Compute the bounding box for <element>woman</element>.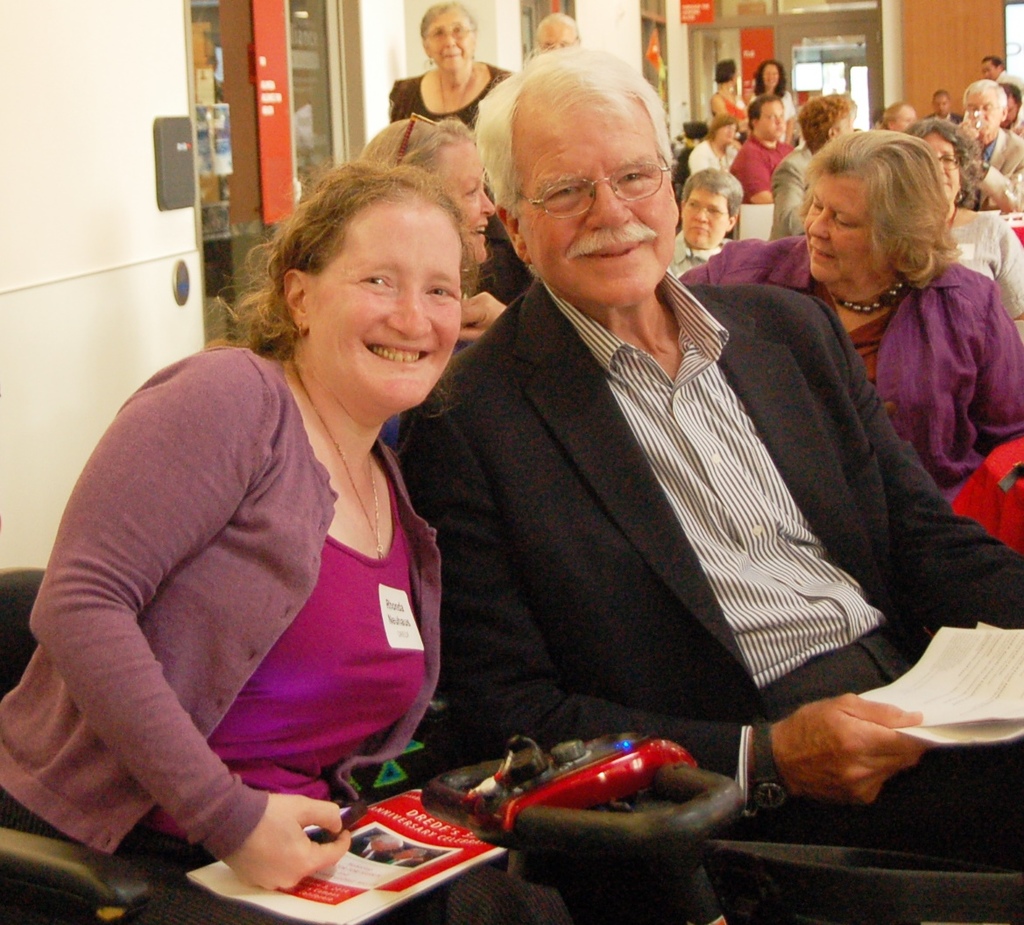
{"x1": 67, "y1": 159, "x2": 554, "y2": 878}.
